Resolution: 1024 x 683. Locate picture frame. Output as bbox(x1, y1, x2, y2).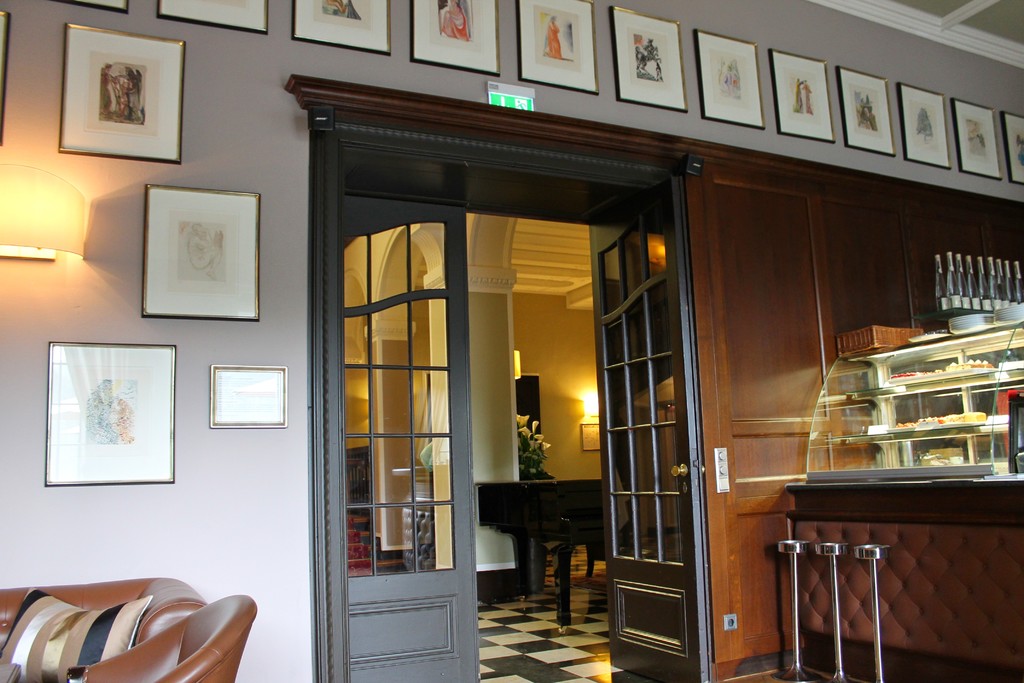
bbox(294, 0, 391, 56).
